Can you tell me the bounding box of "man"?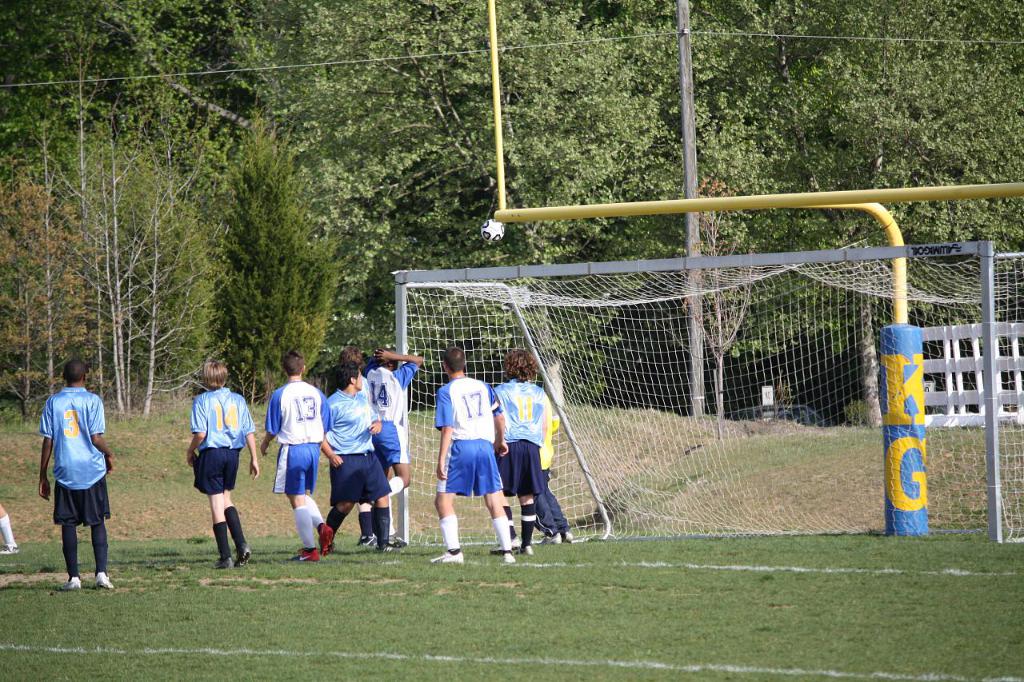
region(321, 360, 398, 552).
